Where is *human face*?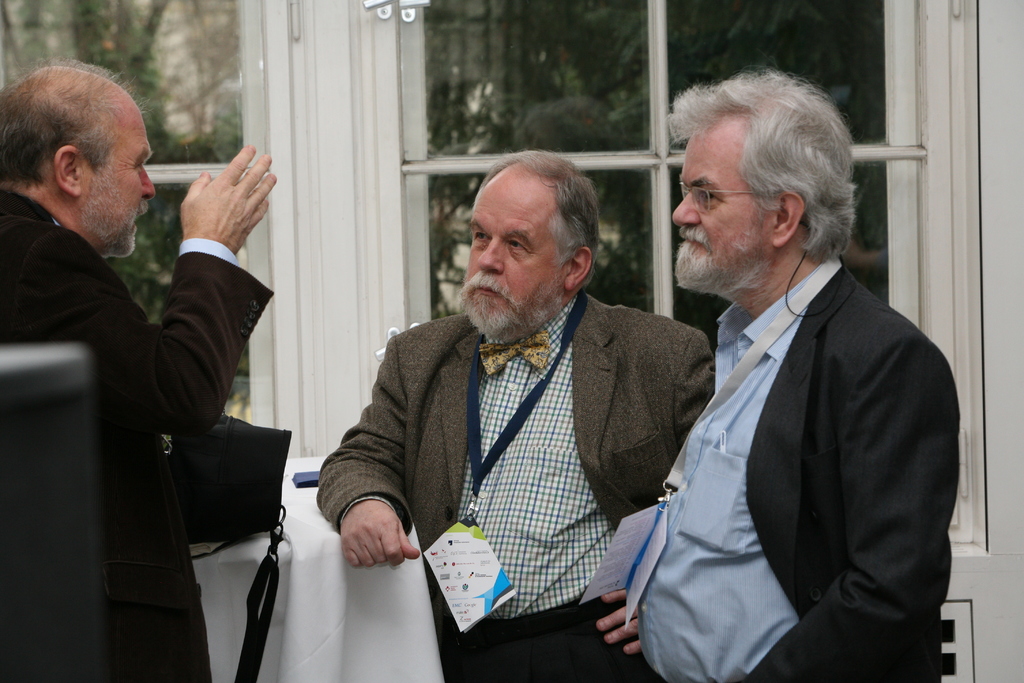
{"left": 671, "top": 118, "right": 774, "bottom": 288}.
